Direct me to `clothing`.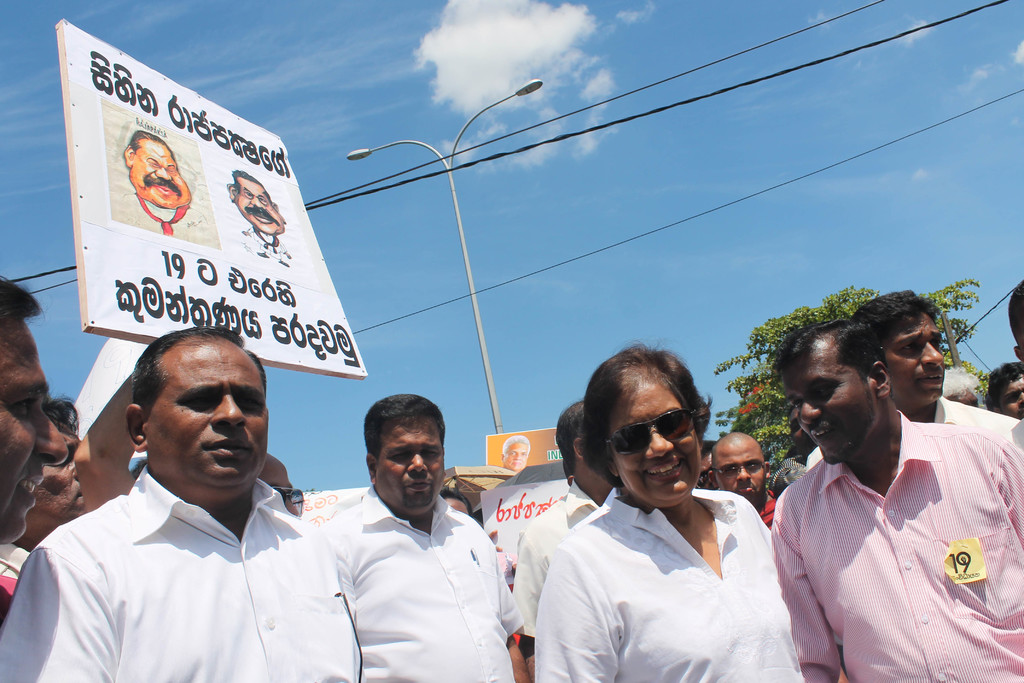
Direction: (left=534, top=486, right=810, bottom=682).
